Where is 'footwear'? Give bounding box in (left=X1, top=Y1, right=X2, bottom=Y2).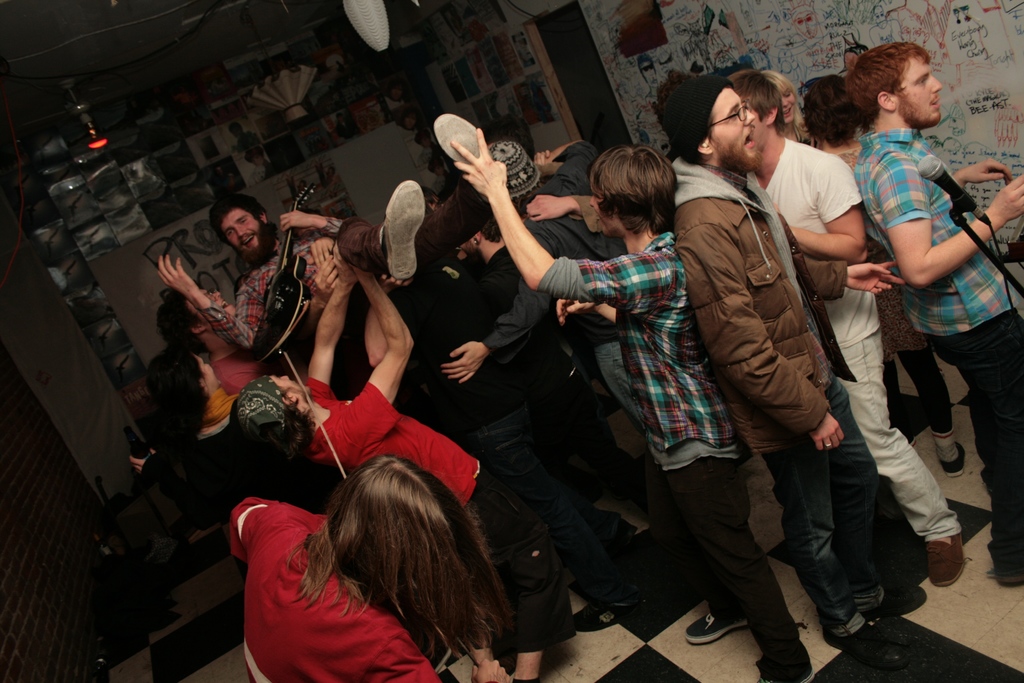
(left=569, top=562, right=636, bottom=612).
